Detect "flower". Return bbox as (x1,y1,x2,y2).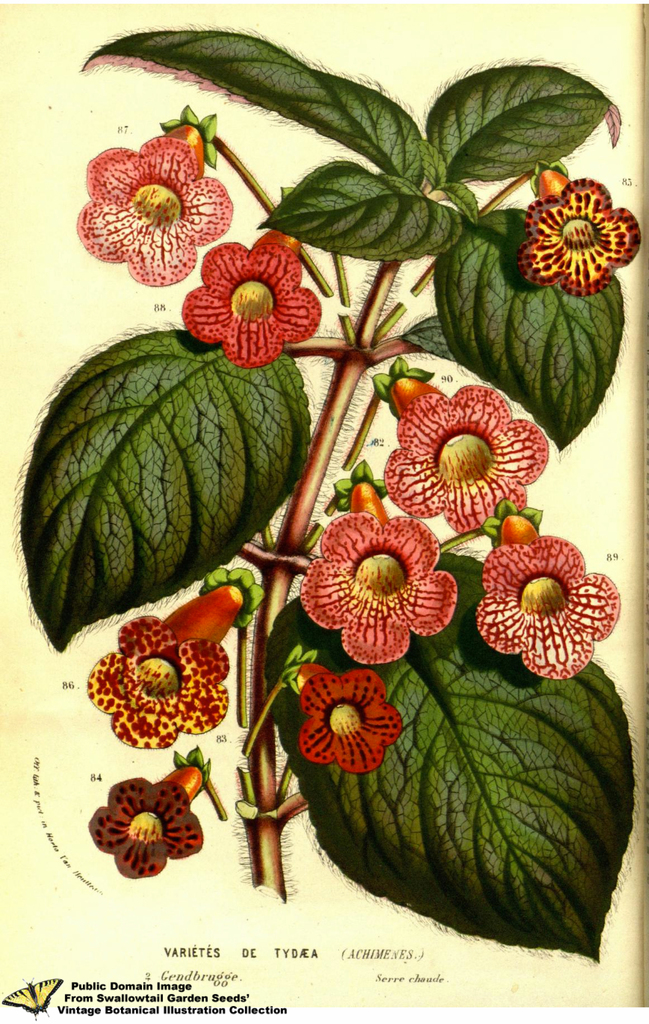
(86,613,225,753).
